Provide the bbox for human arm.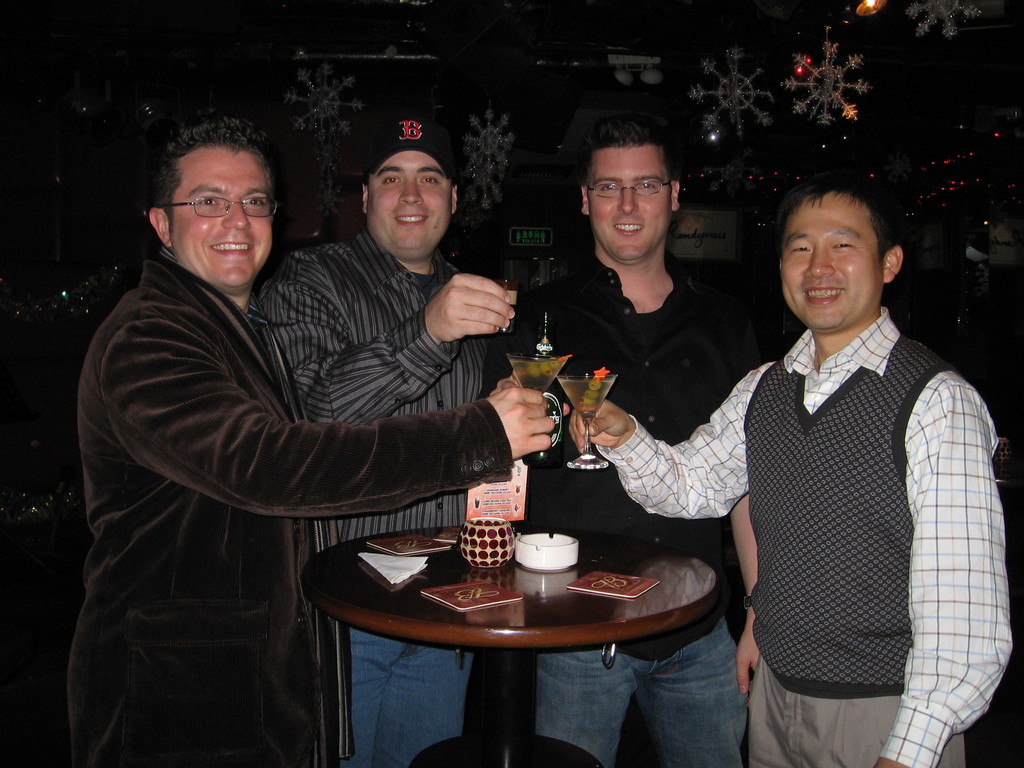
903/363/1002/746.
